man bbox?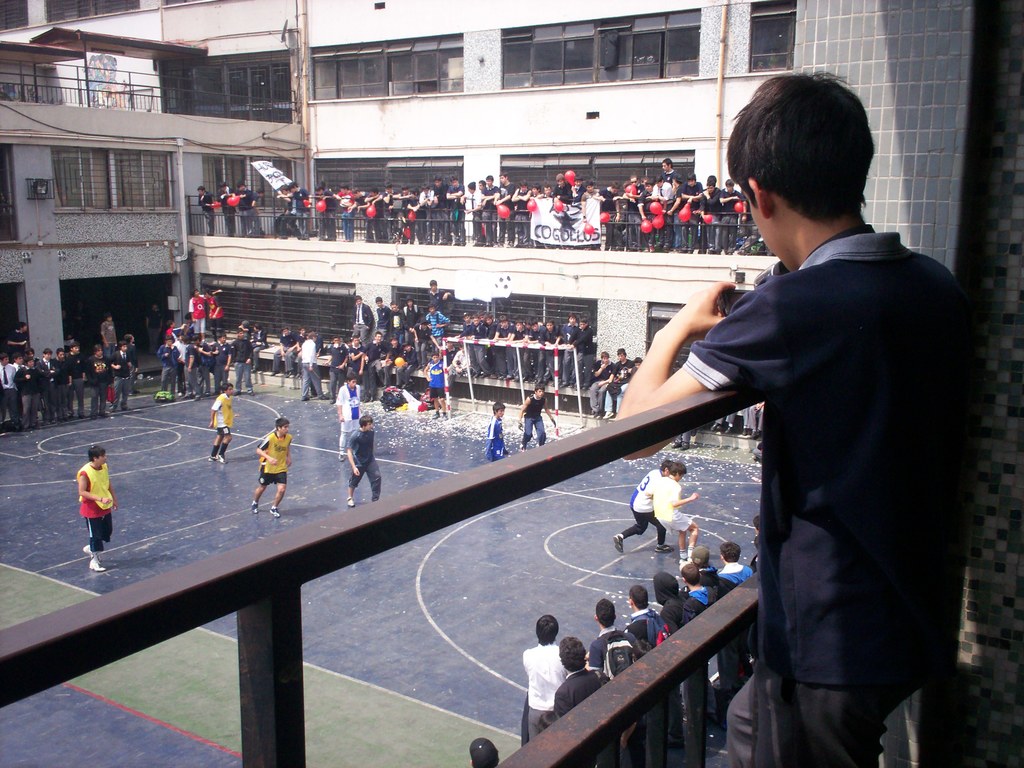
left=624, top=585, right=676, bottom=767
